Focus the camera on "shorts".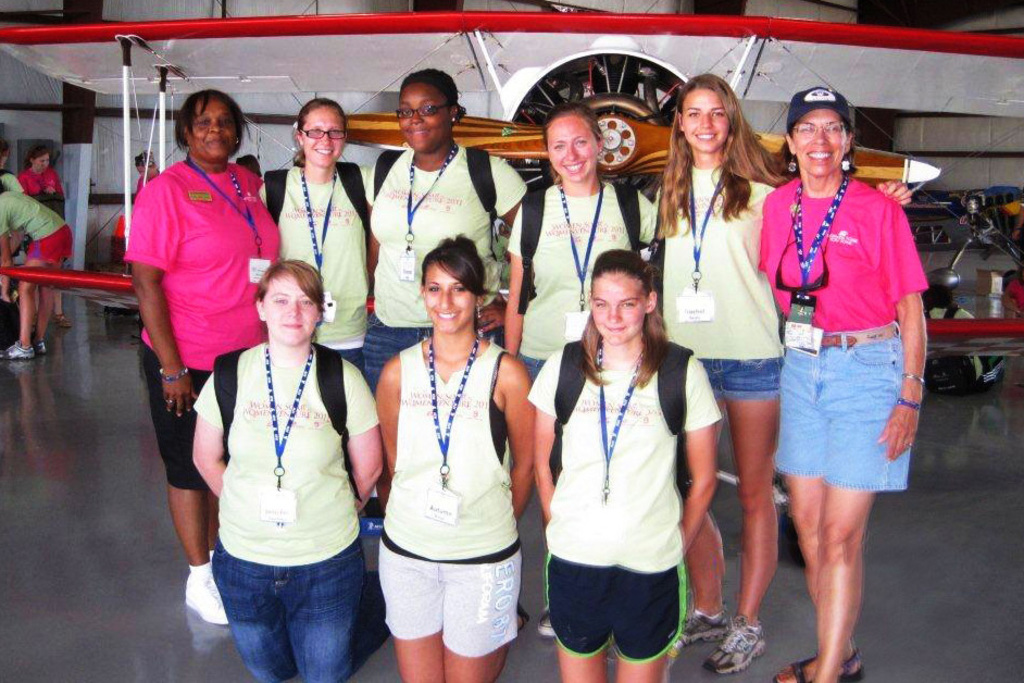
Focus region: <region>701, 357, 785, 400</region>.
